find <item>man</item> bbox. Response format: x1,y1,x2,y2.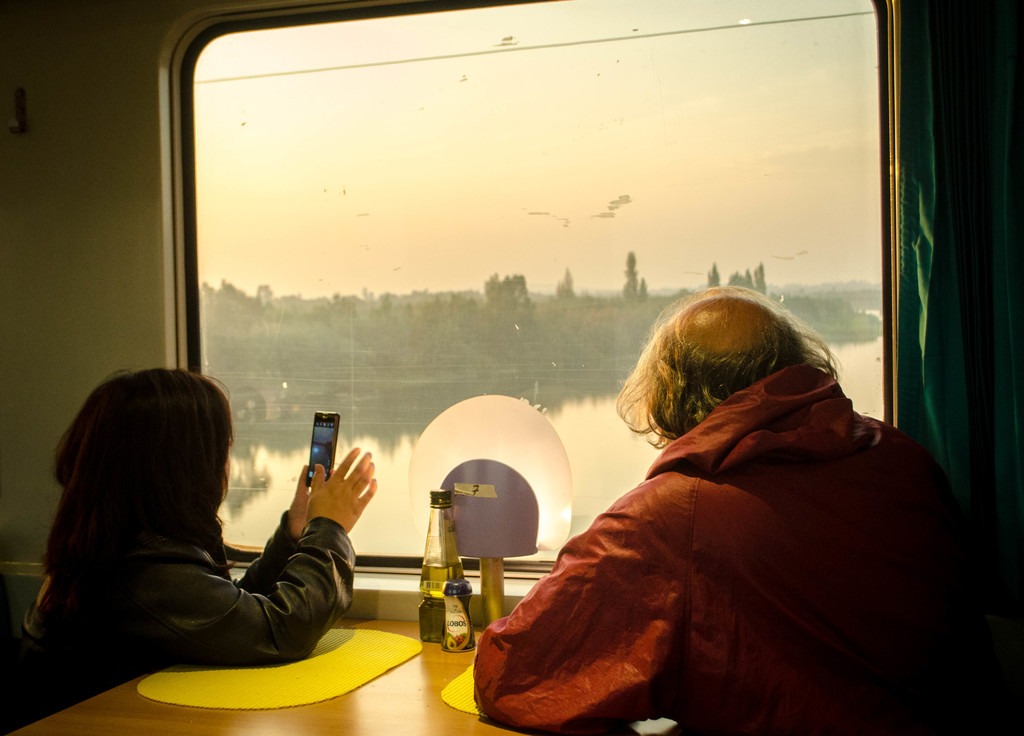
473,268,961,716.
